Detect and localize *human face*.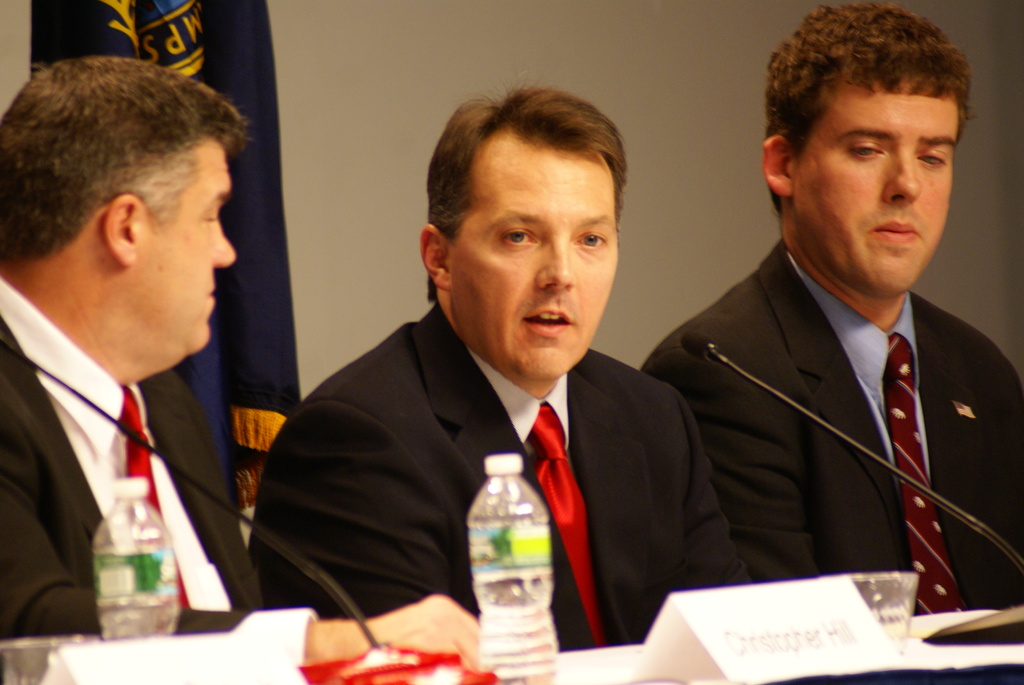
Localized at [134, 143, 236, 354].
